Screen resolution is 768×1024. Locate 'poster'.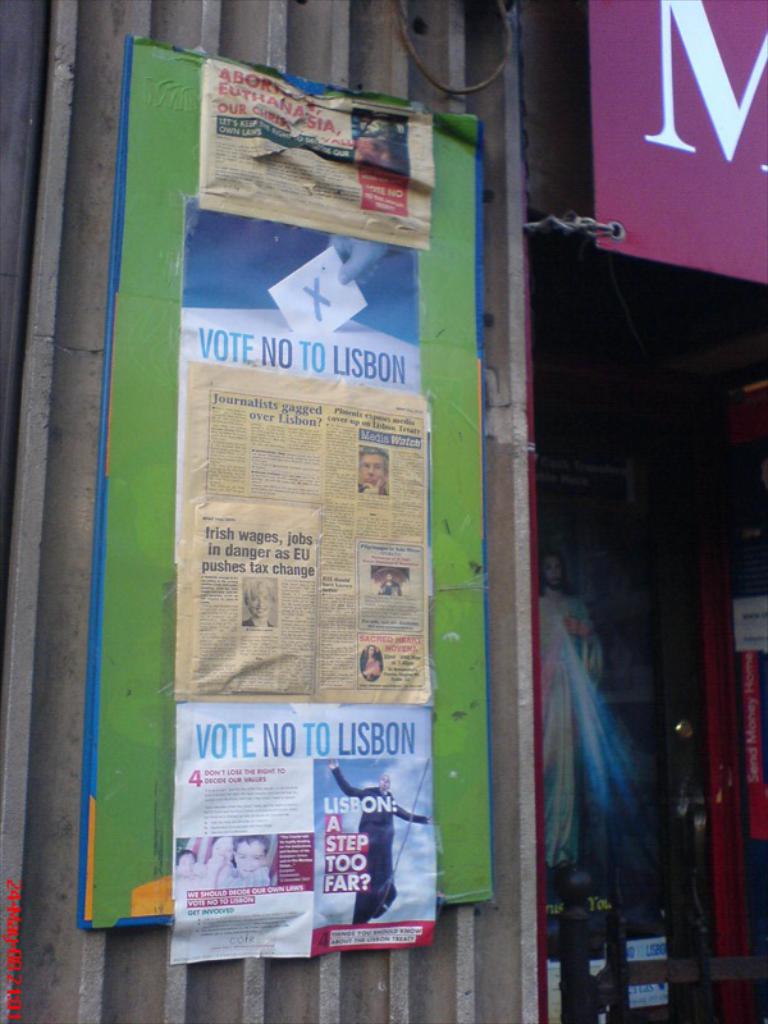
bbox(170, 704, 438, 959).
